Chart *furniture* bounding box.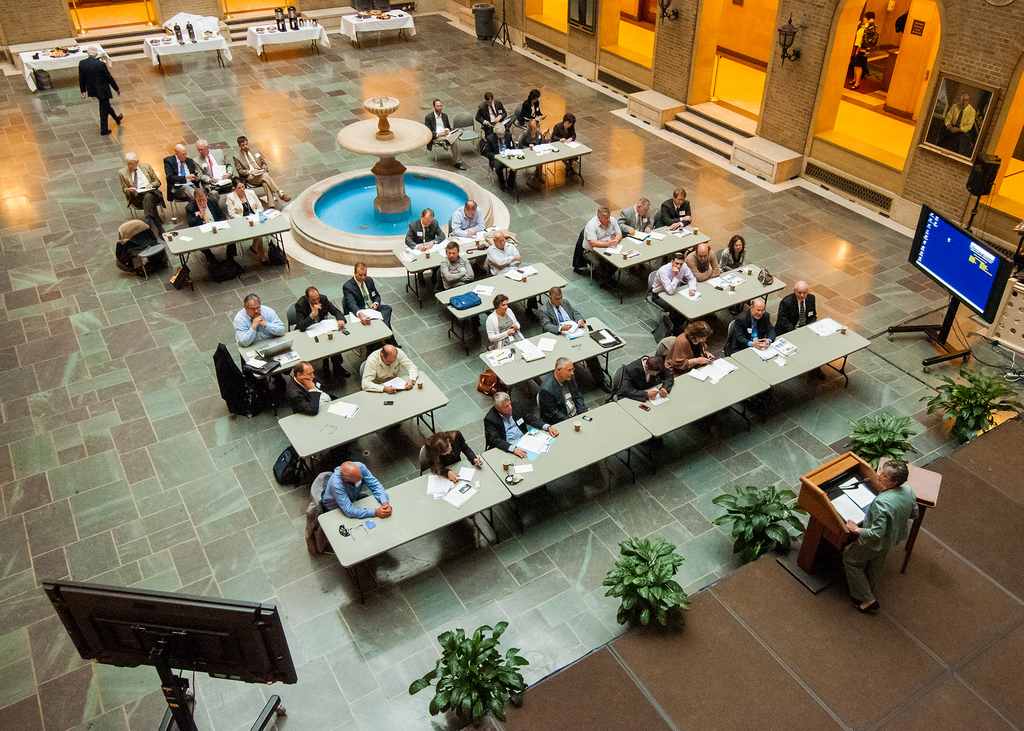
Charted: locate(589, 220, 712, 296).
